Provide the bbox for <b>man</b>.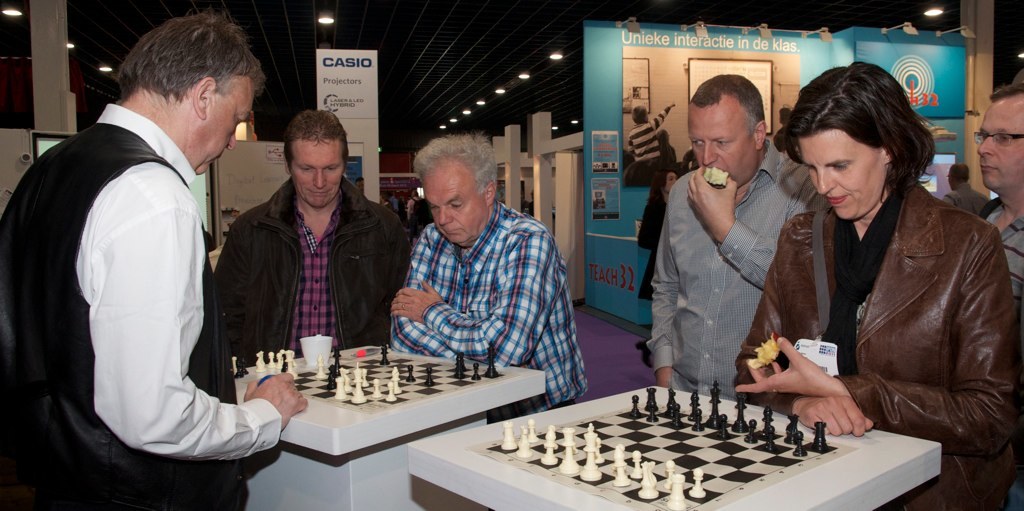
(969,79,1023,313).
